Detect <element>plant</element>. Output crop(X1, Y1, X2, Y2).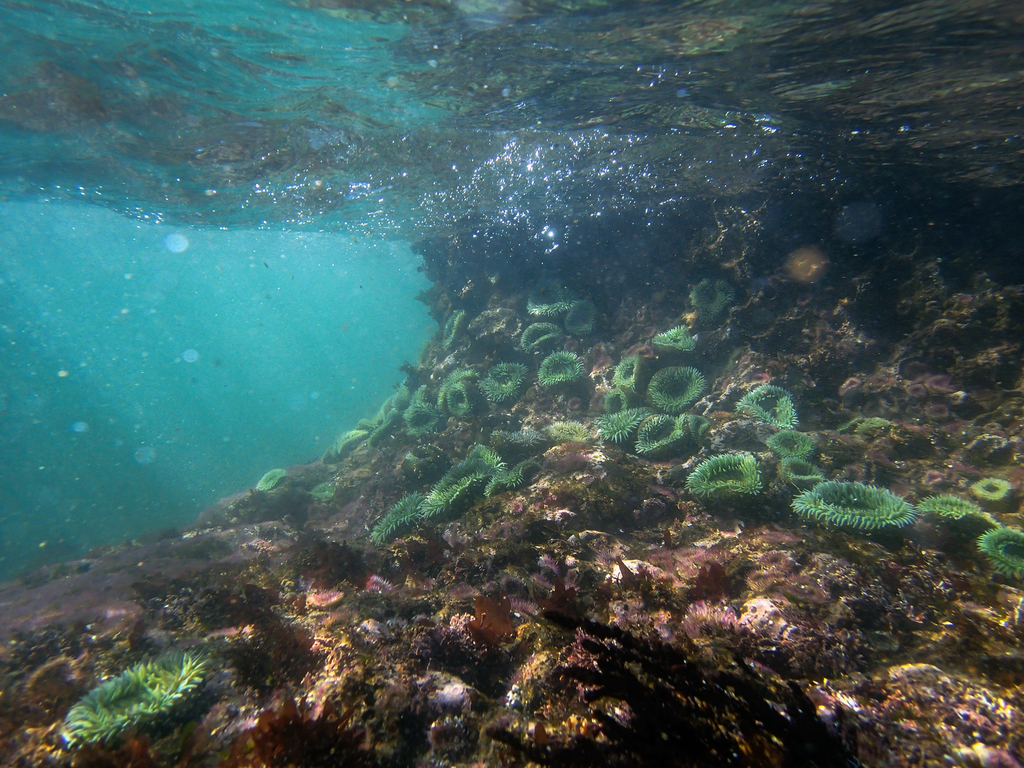
crop(968, 477, 1016, 504).
